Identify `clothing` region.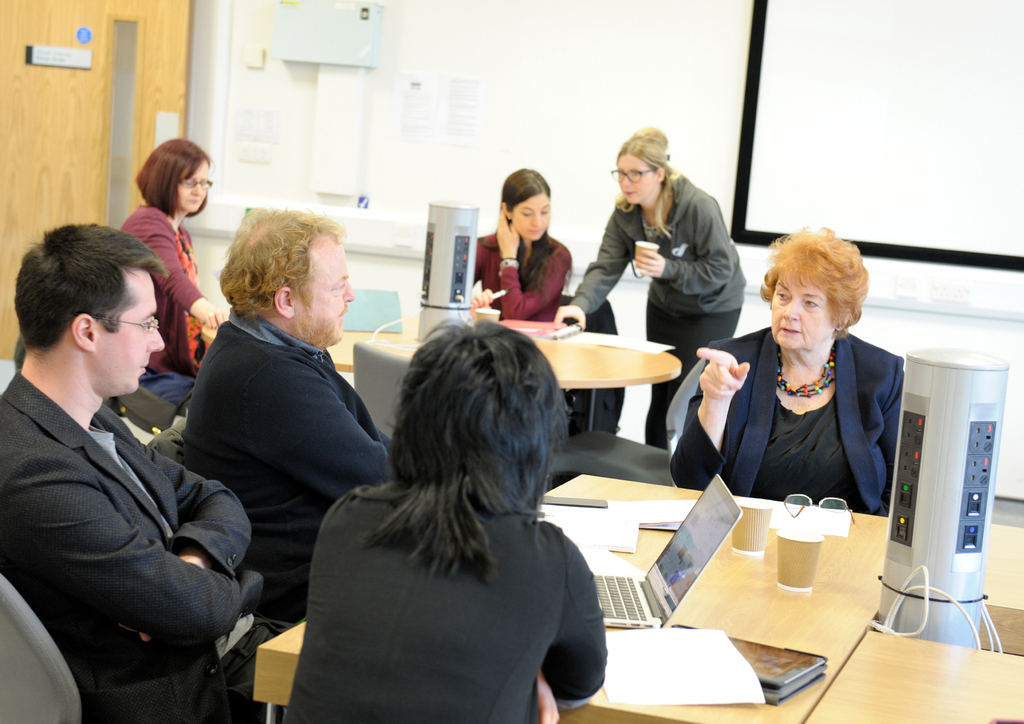
Region: l=0, t=374, r=280, b=723.
